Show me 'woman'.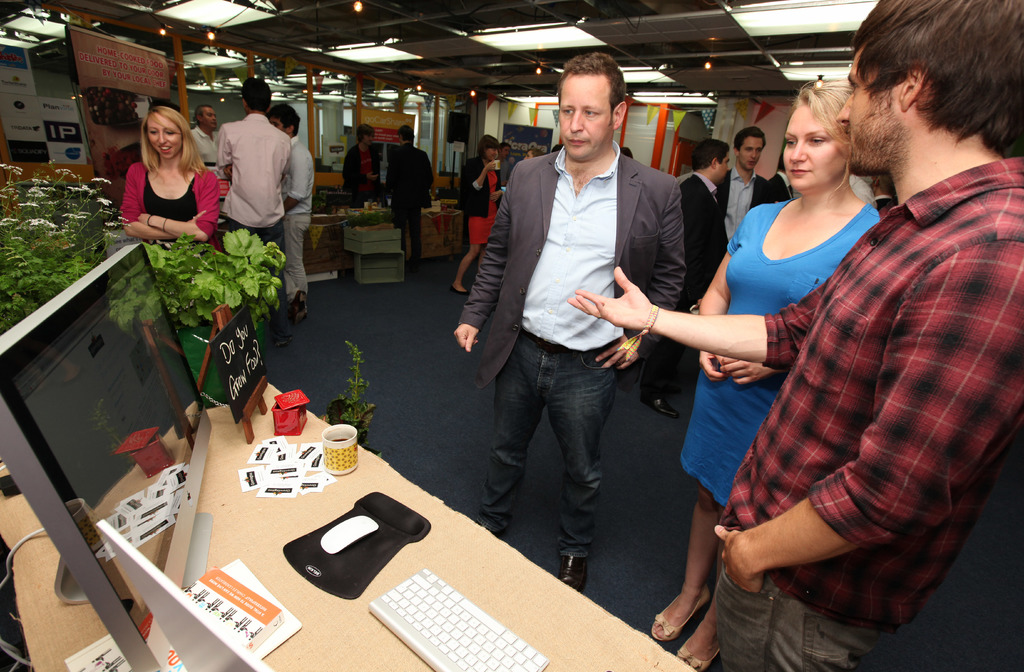
'woman' is here: pyautogui.locateOnScreen(492, 139, 514, 185).
